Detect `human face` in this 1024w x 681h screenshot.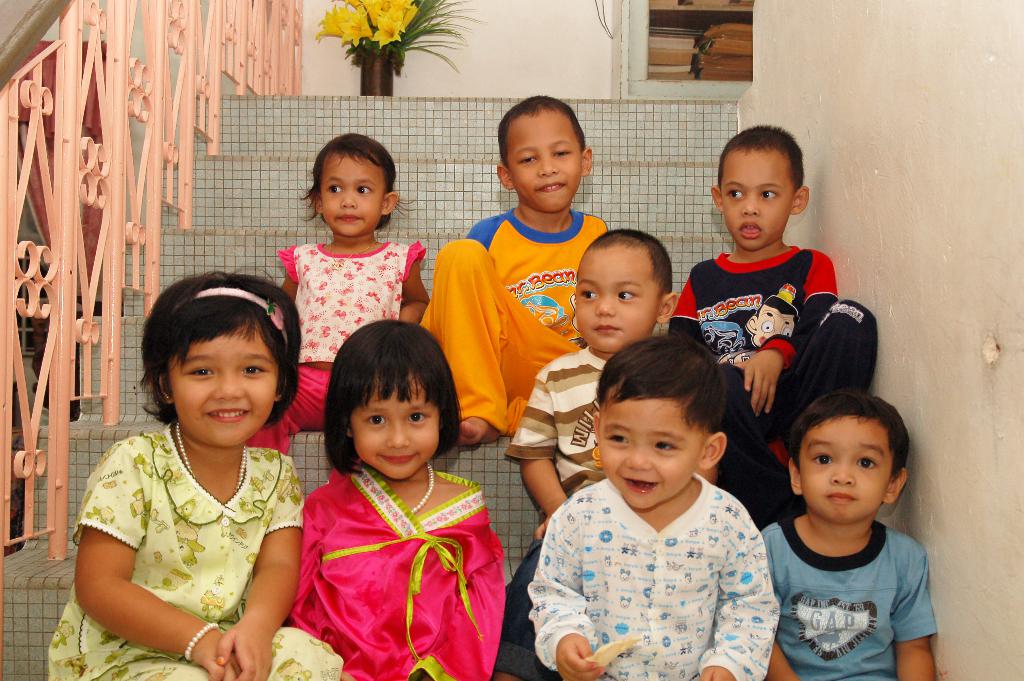
Detection: (575,247,659,352).
